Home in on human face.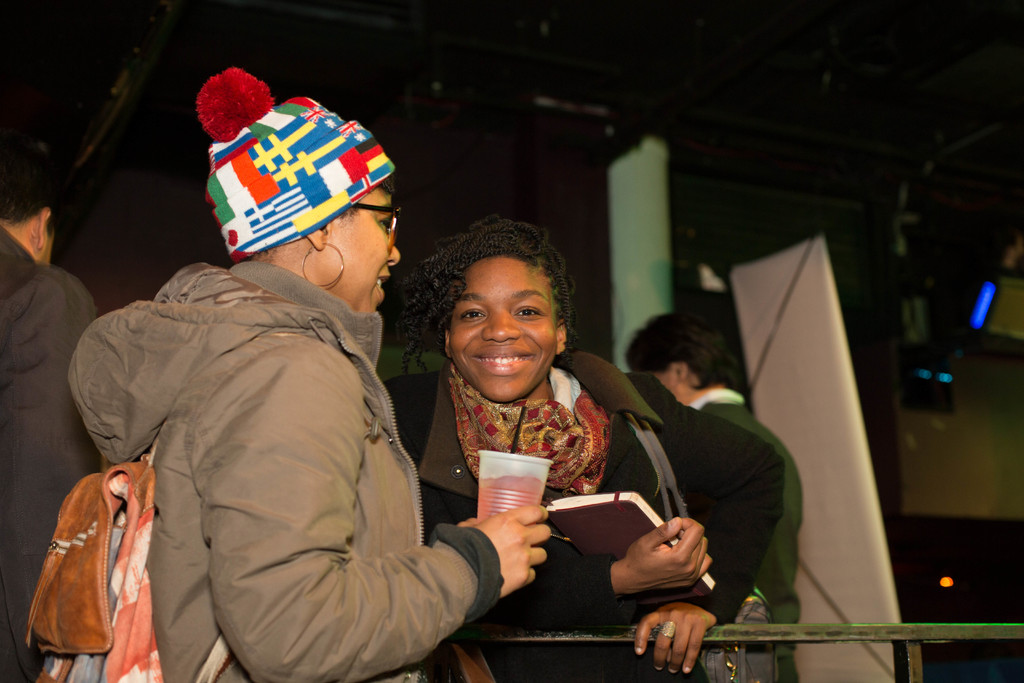
Homed in at select_region(332, 185, 406, 314).
